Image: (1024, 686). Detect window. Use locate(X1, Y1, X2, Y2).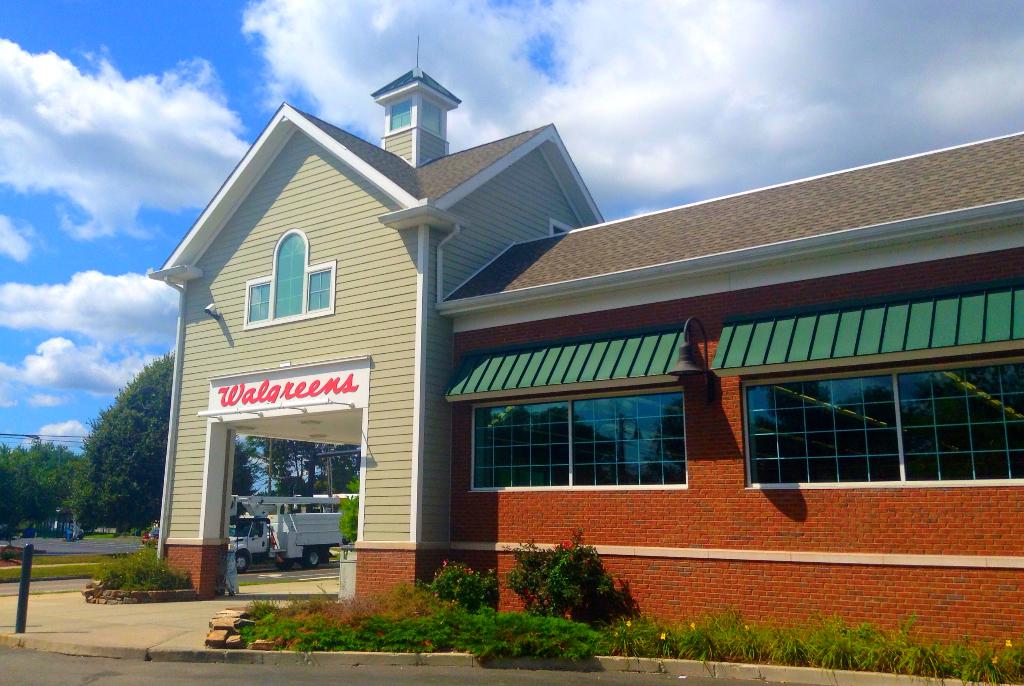
locate(740, 357, 1023, 490).
